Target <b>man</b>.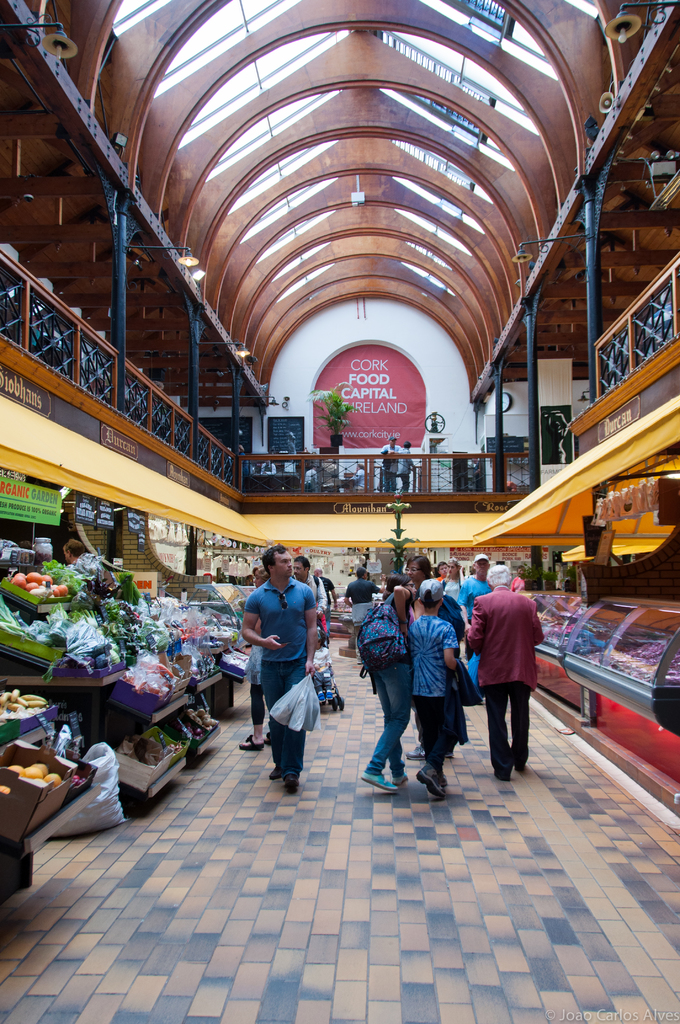
Target region: (left=437, top=561, right=450, bottom=582).
